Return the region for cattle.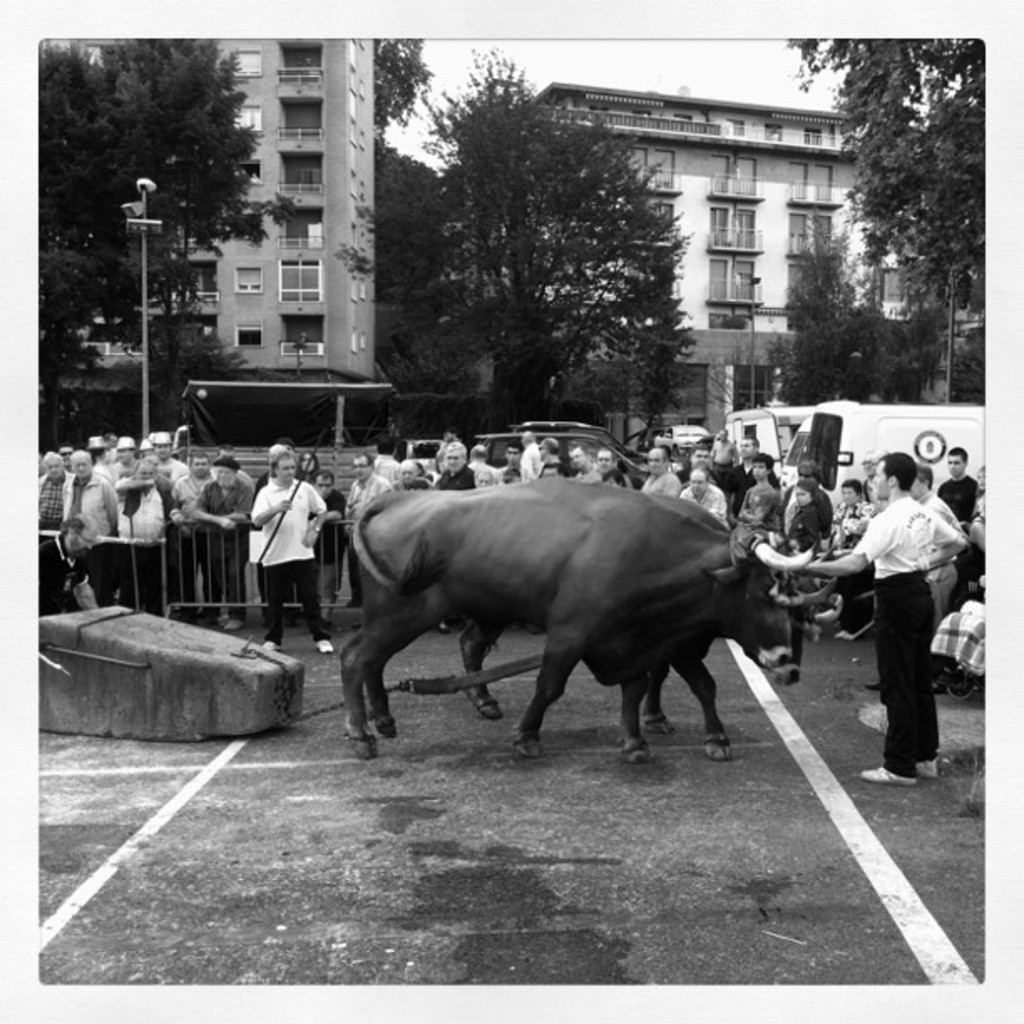
455:569:832:766.
